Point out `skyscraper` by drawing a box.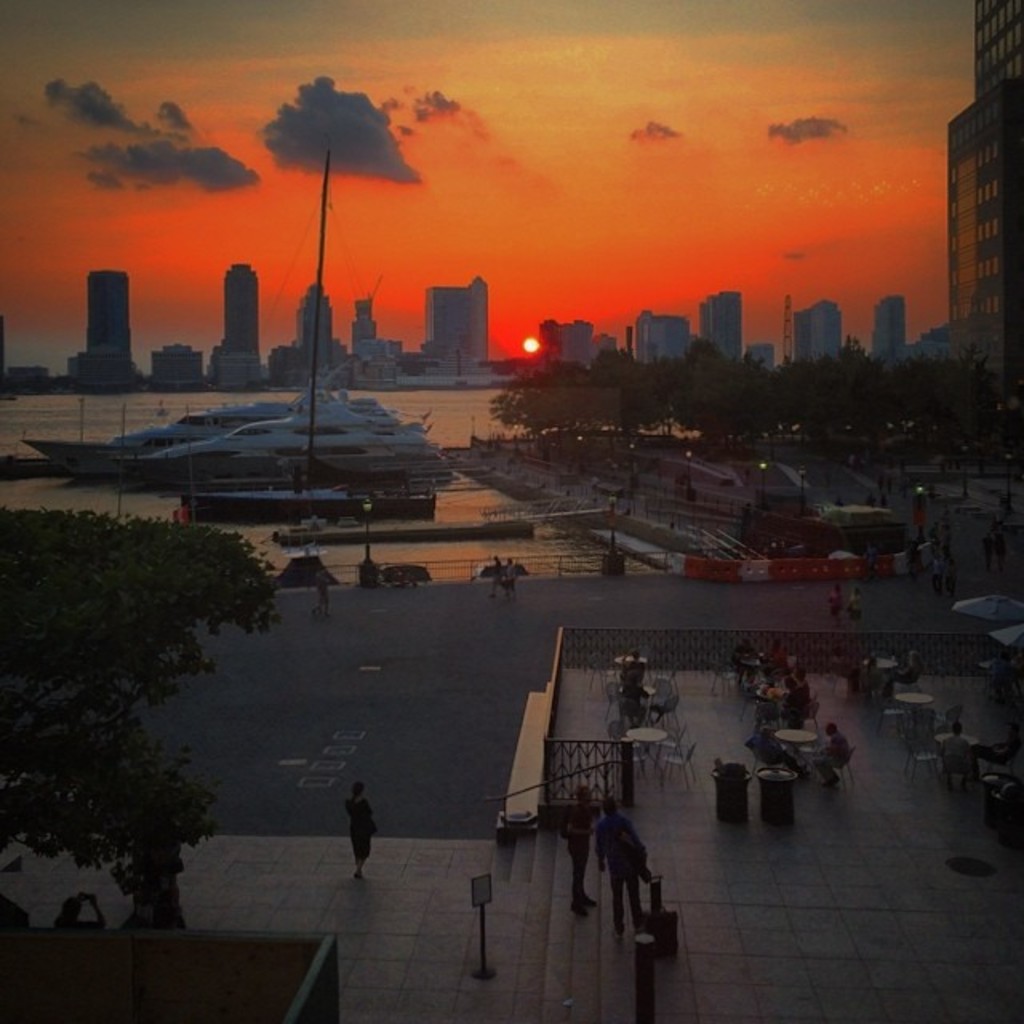
(left=298, top=283, right=349, bottom=378).
